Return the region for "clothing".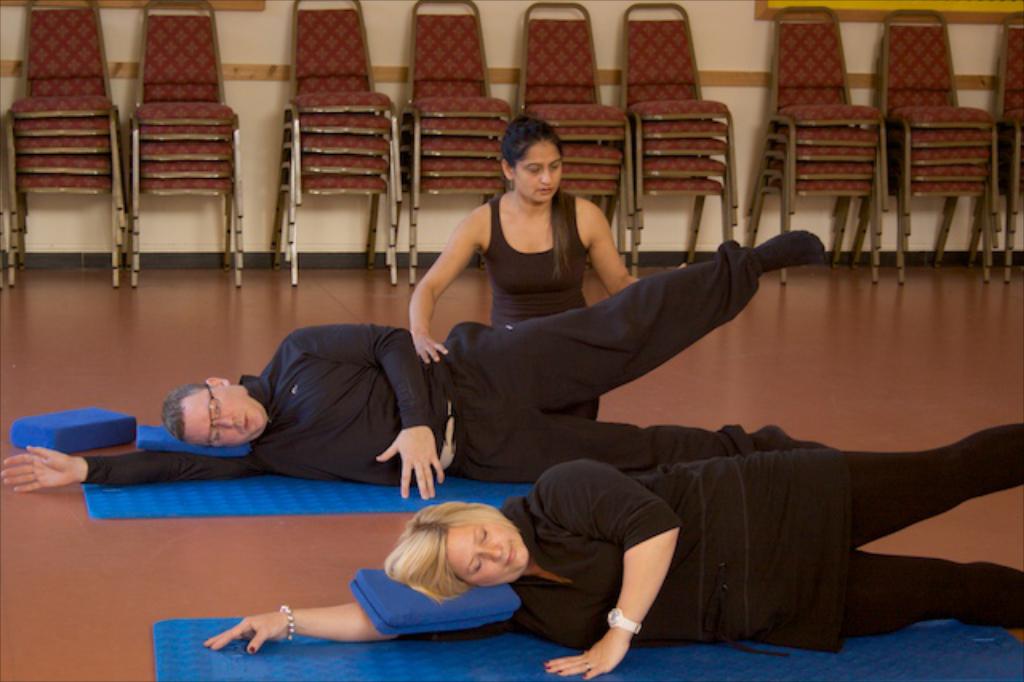
[x1=82, y1=235, x2=763, y2=487].
